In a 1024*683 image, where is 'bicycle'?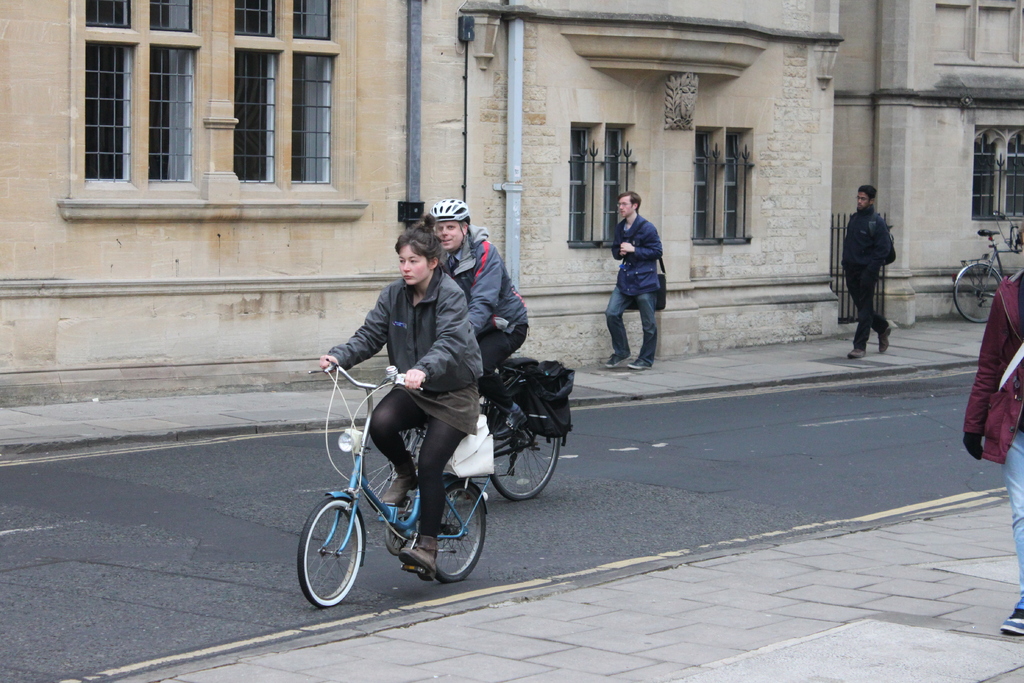
left=363, top=366, right=569, bottom=509.
